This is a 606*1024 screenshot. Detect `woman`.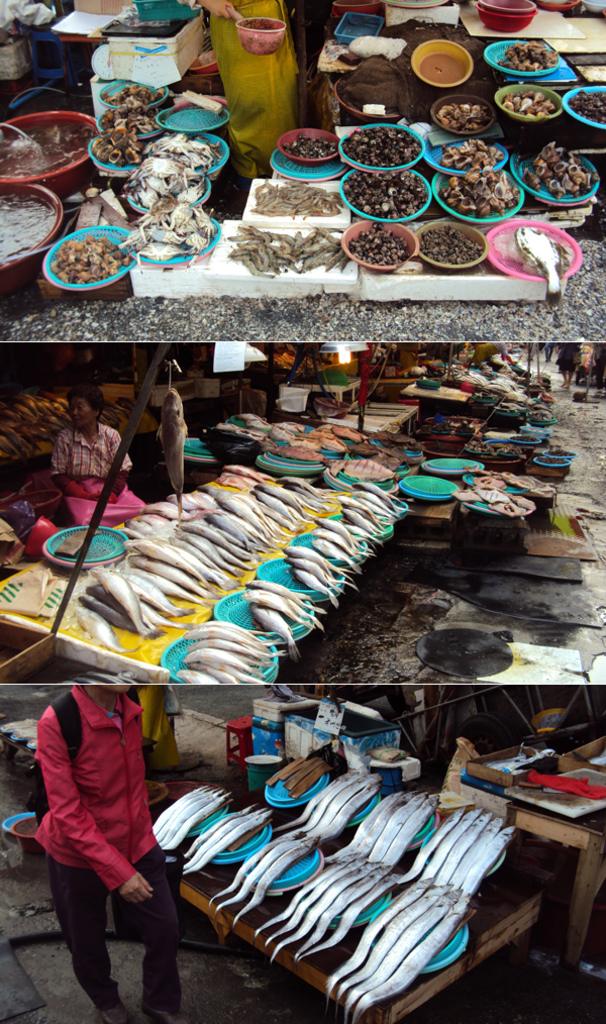
detection(45, 385, 153, 535).
